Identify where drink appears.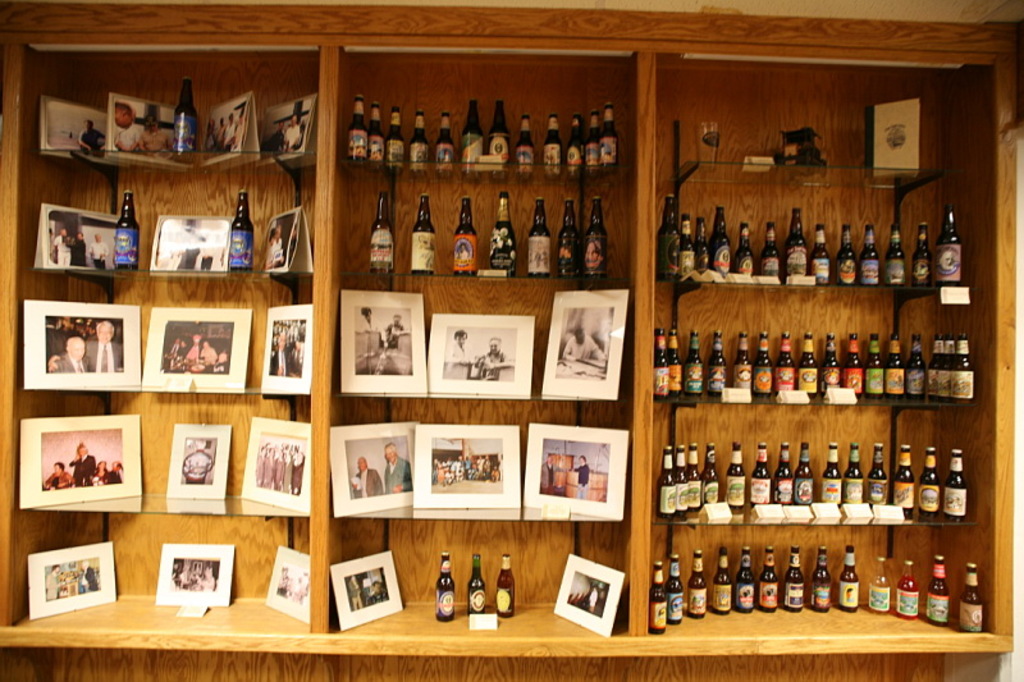
Appears at 433, 557, 453, 613.
